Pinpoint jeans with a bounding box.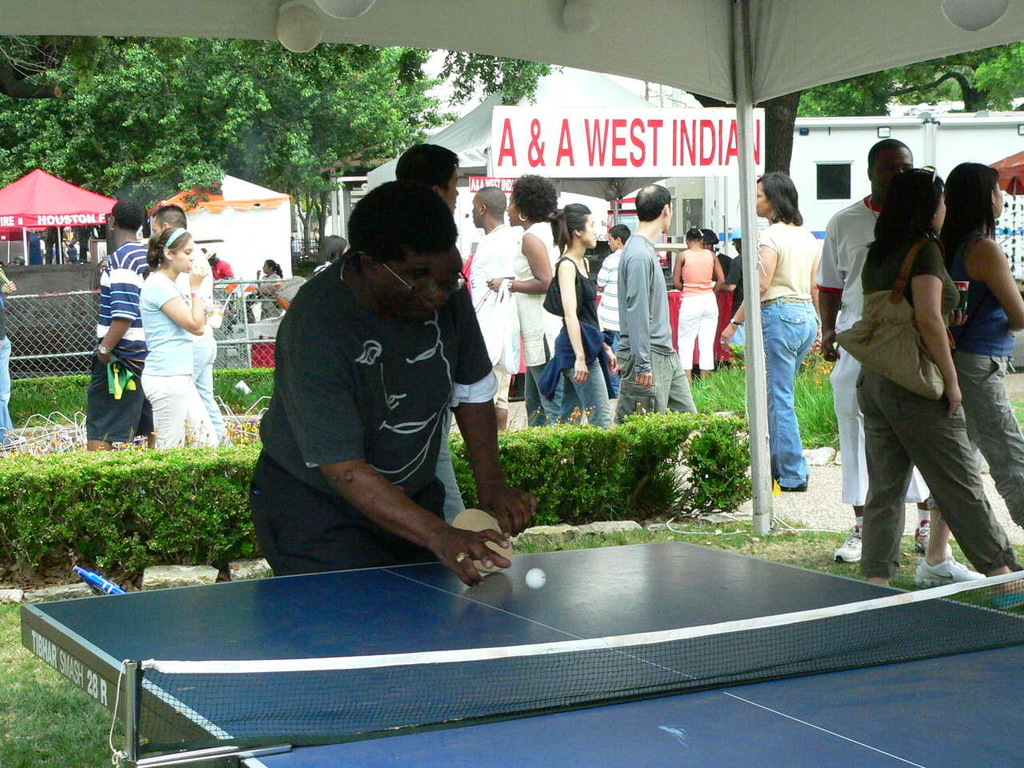
[left=560, top=353, right=610, bottom=426].
